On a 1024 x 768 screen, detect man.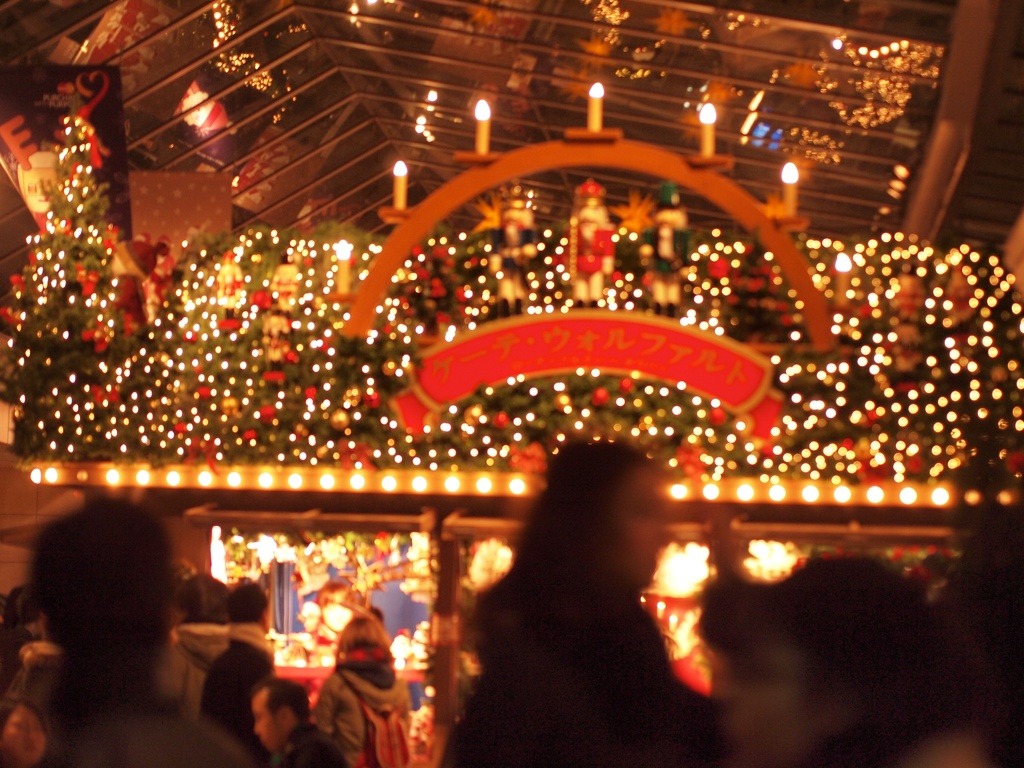
x1=0, y1=497, x2=245, y2=767.
